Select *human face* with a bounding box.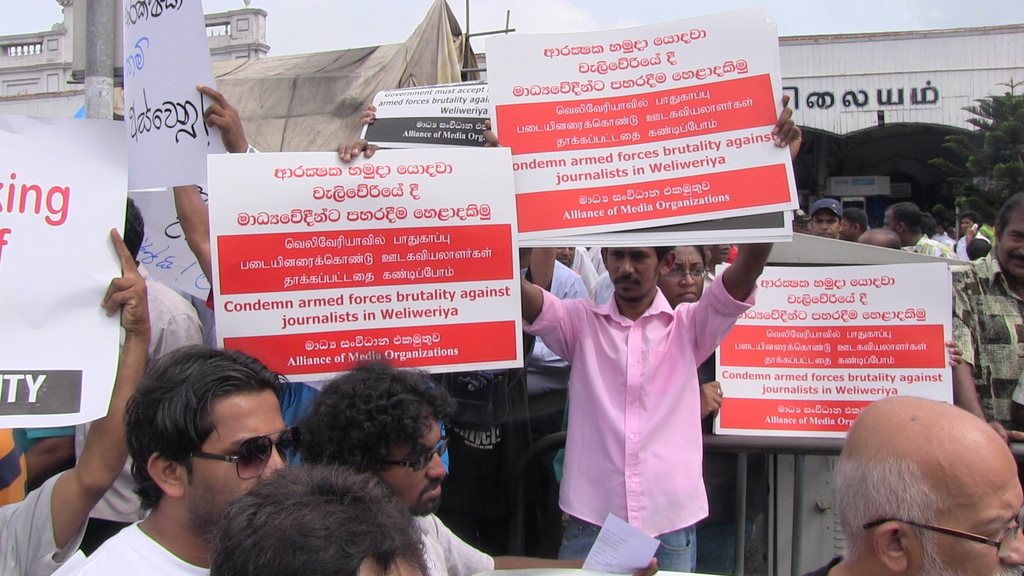
[915,476,1023,575].
